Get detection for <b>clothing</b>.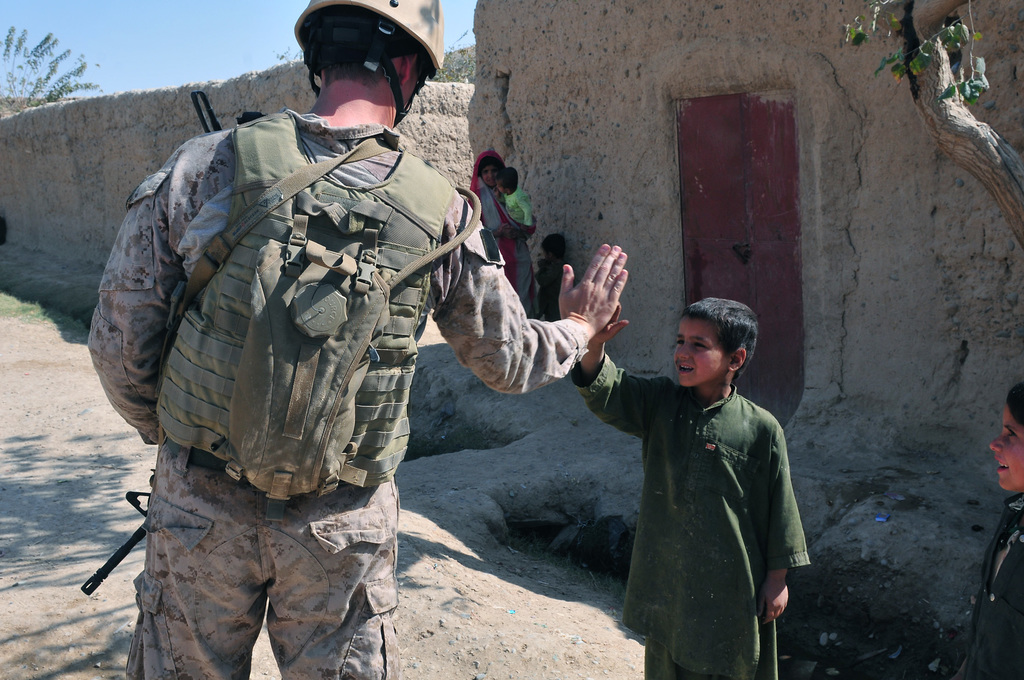
Detection: [587,360,802,679].
